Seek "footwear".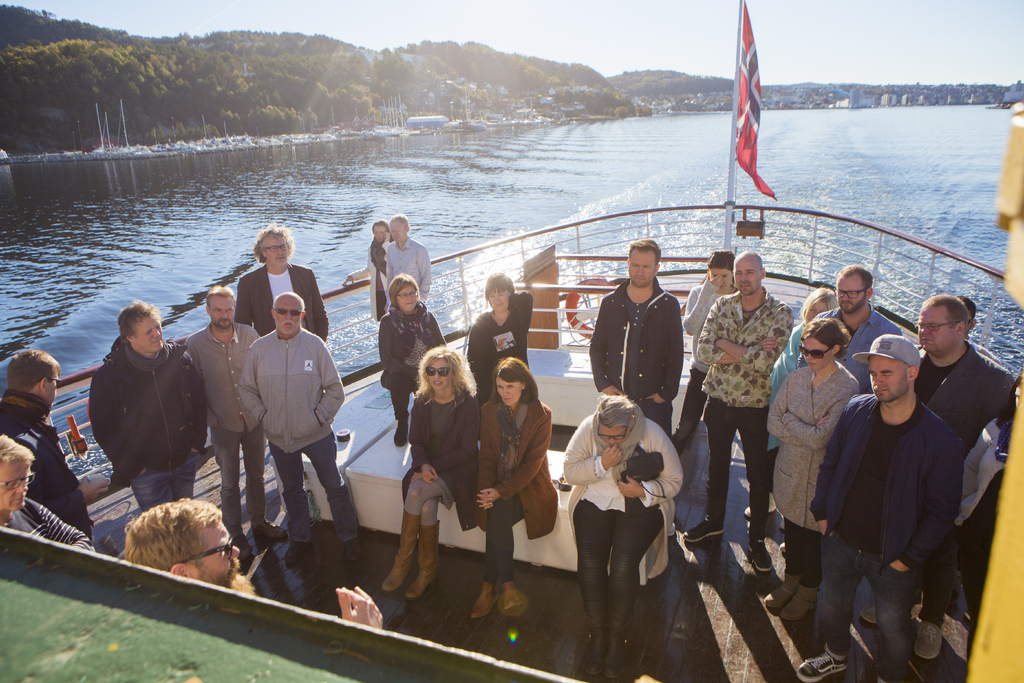
rect(764, 578, 796, 608).
